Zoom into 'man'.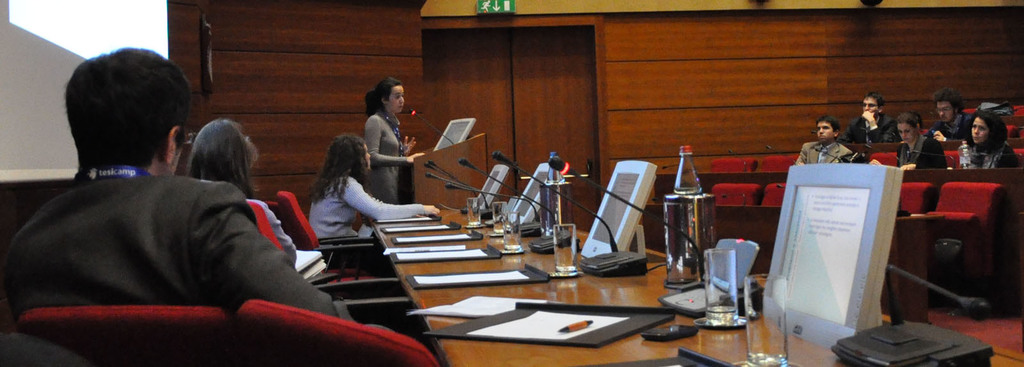
Zoom target: rect(929, 92, 975, 143).
